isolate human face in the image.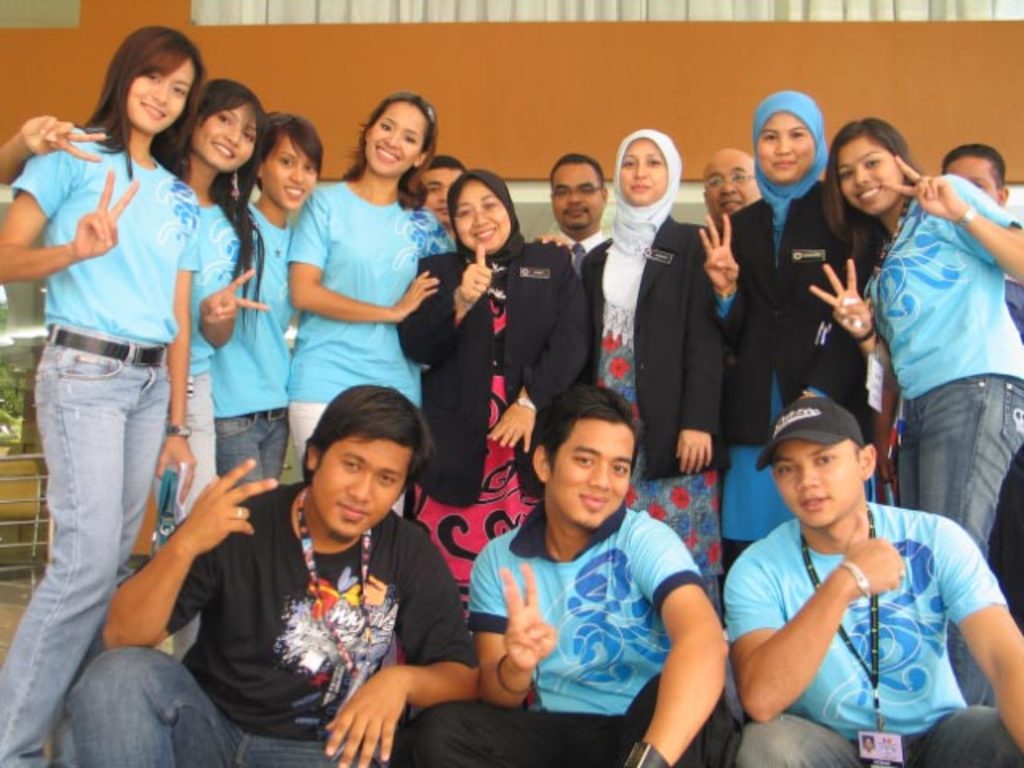
Isolated region: select_region(555, 427, 638, 525).
